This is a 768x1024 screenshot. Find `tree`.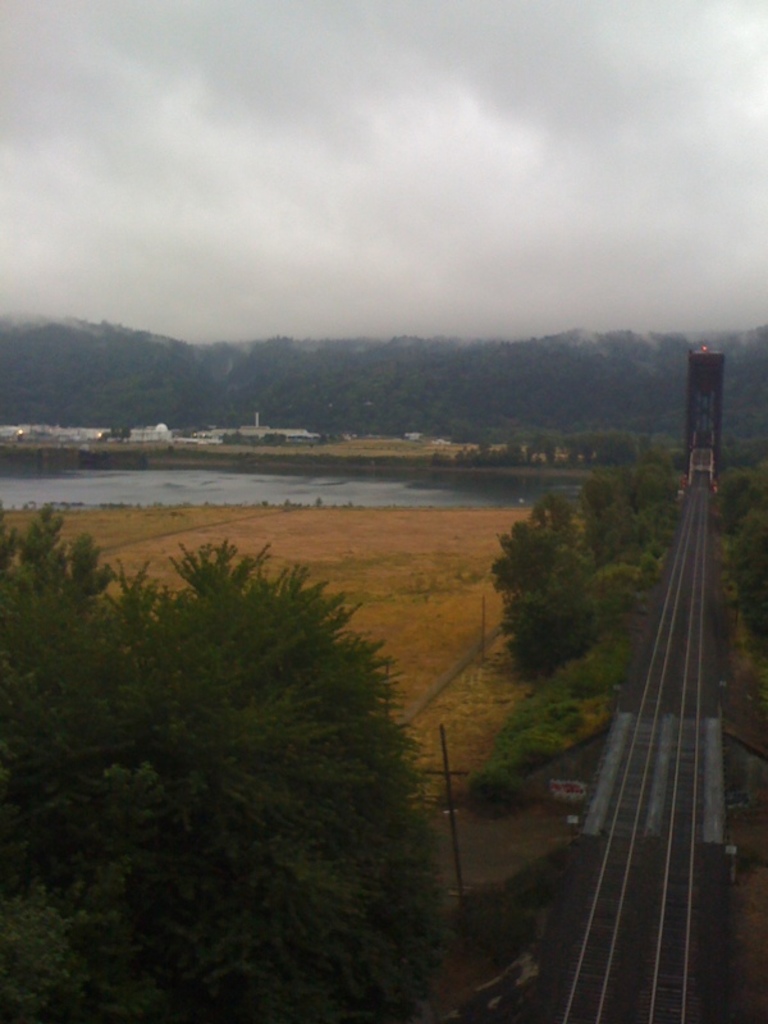
Bounding box: bbox(475, 442, 488, 463).
